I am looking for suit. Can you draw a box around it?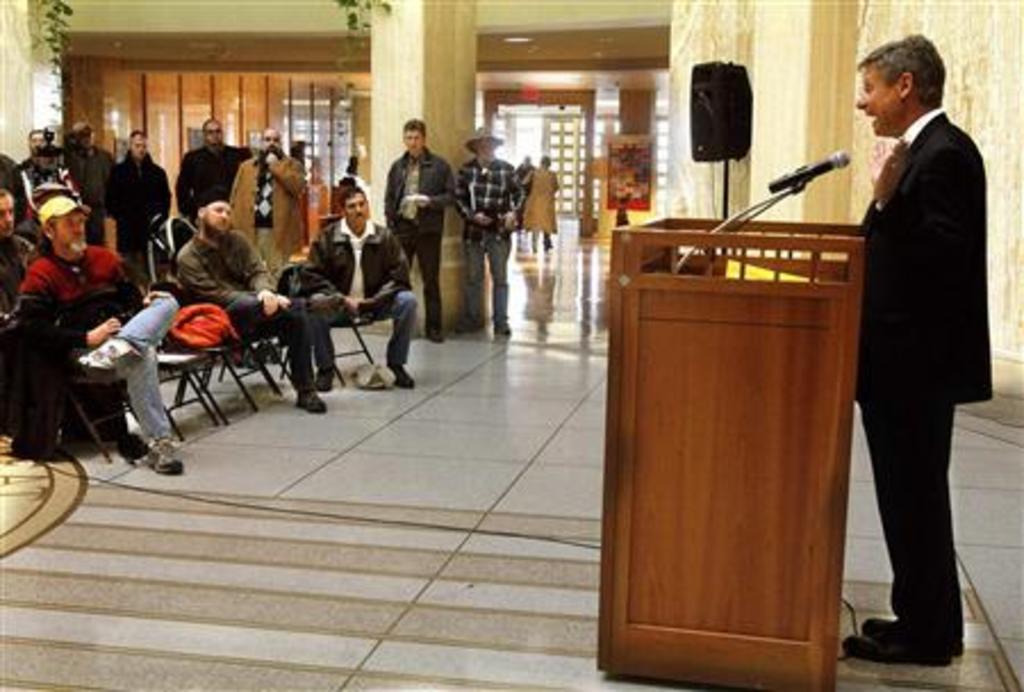
Sure, the bounding box is {"left": 844, "top": 68, "right": 994, "bottom": 674}.
